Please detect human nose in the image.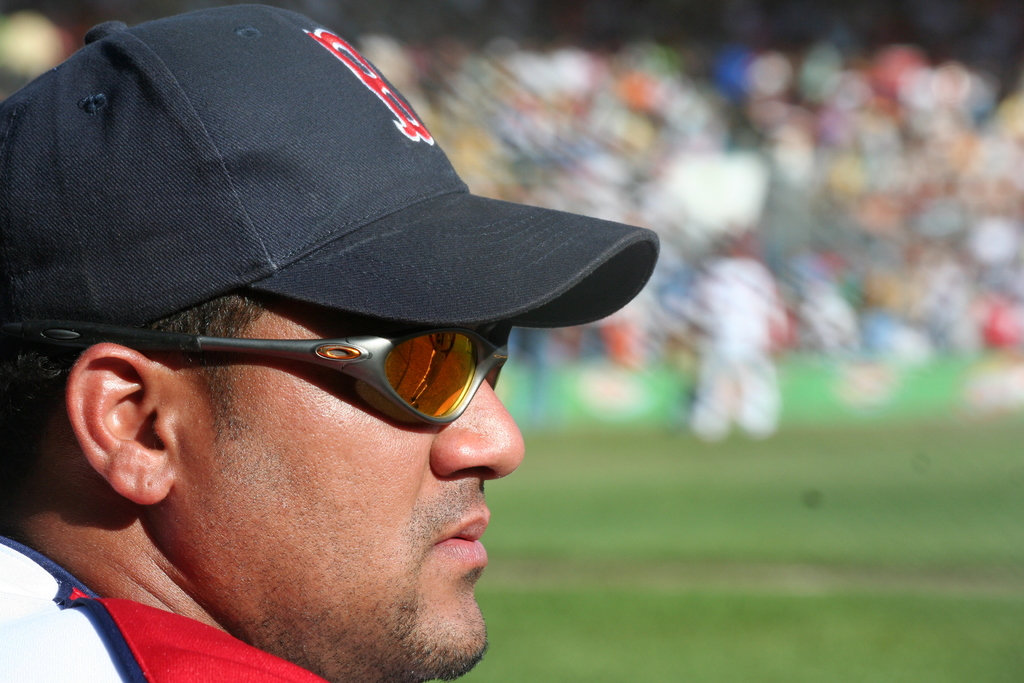
x1=424, y1=376, x2=520, y2=495.
